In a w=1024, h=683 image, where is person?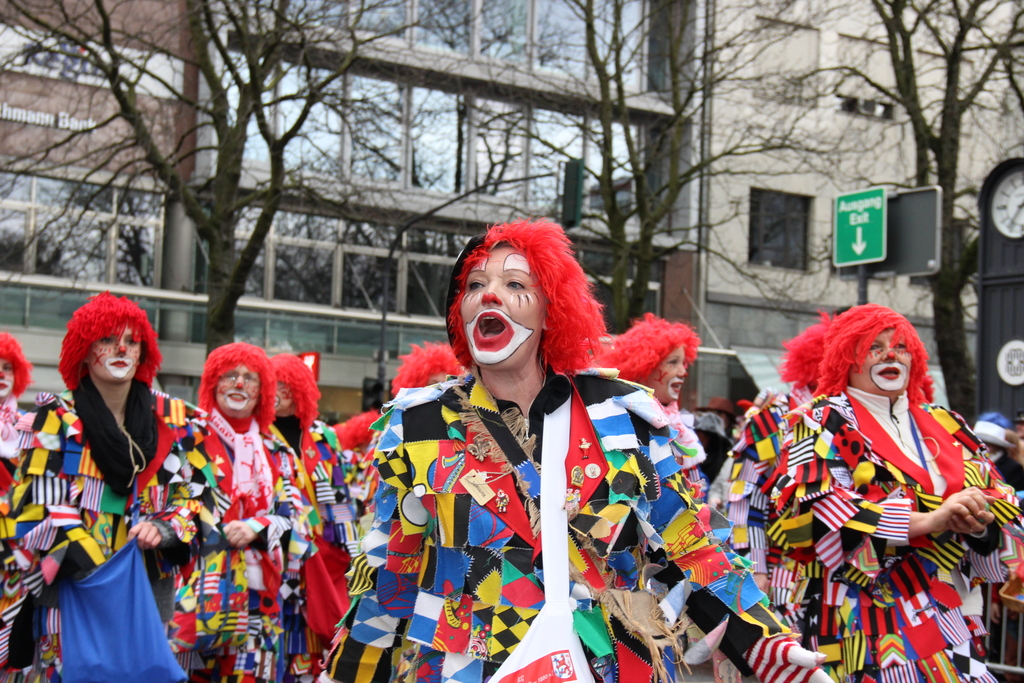
box(194, 343, 324, 682).
